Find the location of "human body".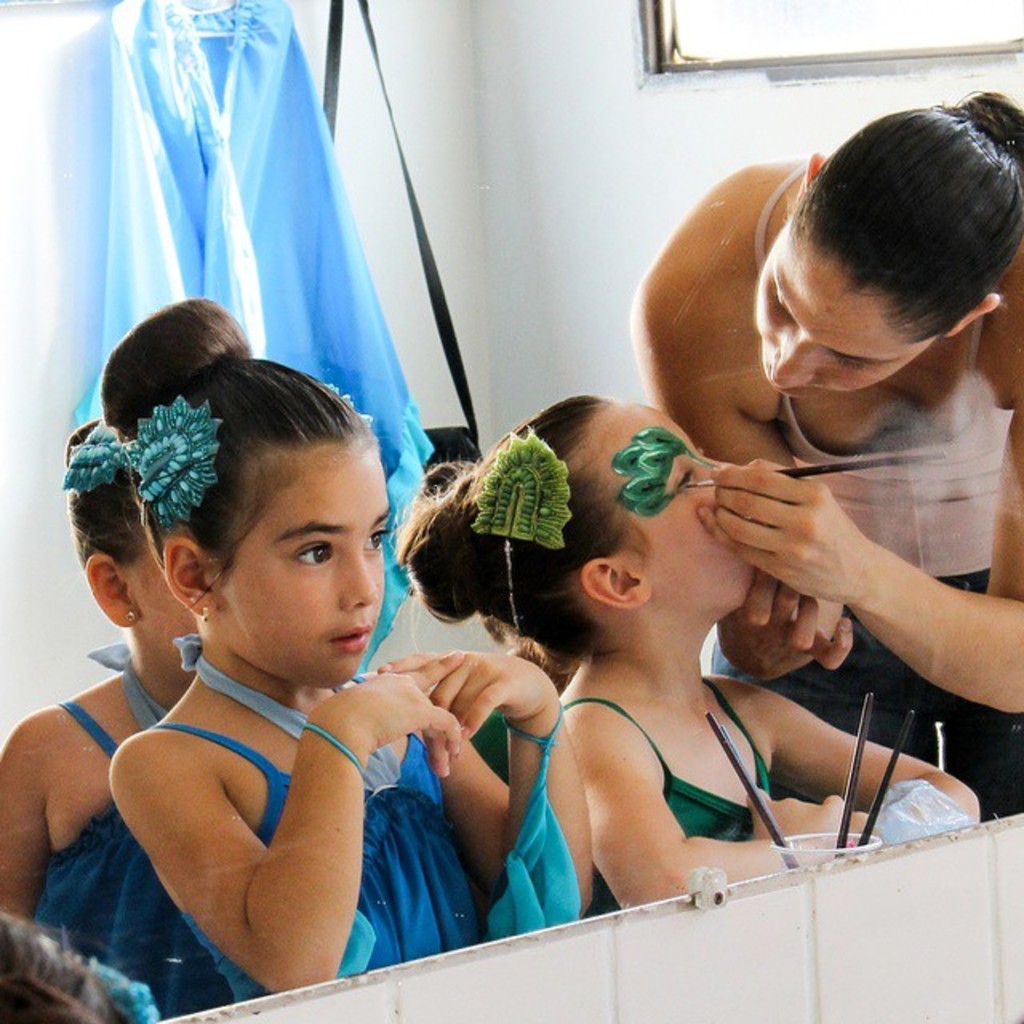
Location: [x1=0, y1=421, x2=194, y2=1022].
